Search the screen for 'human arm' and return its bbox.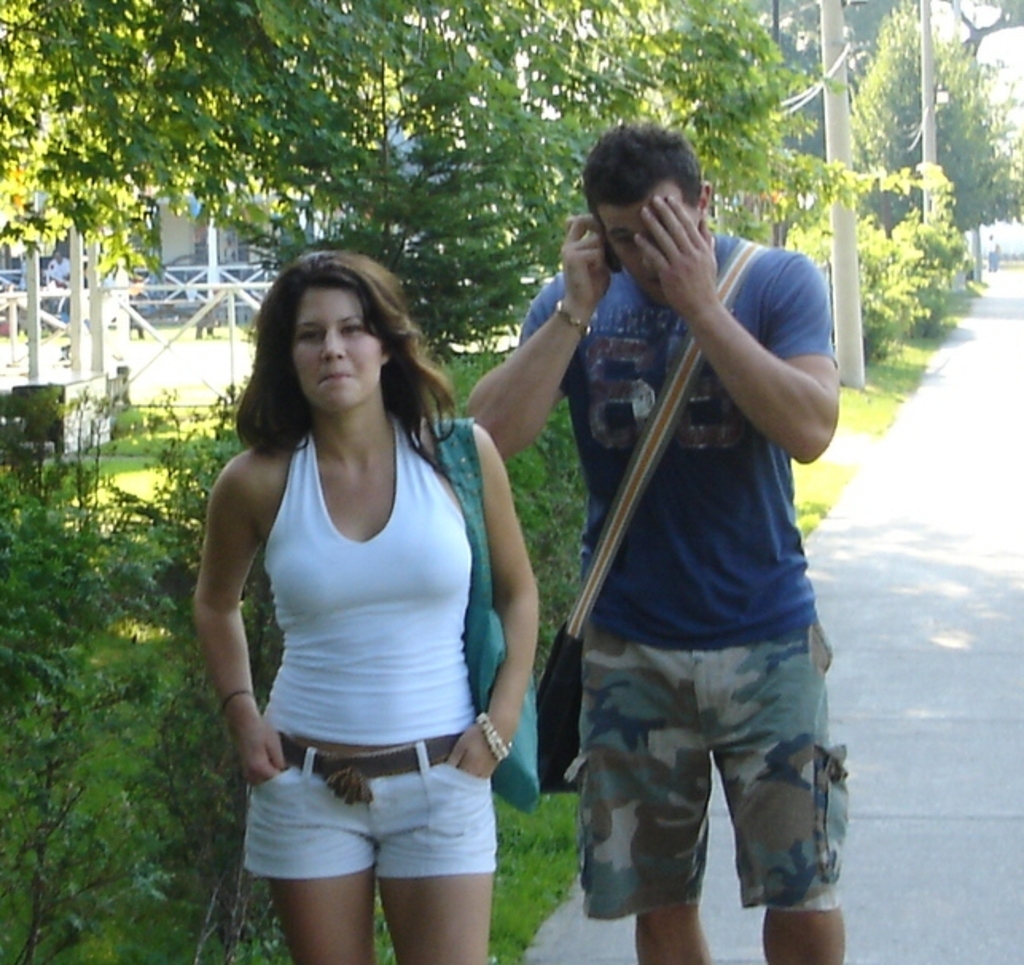
Found: (193,463,287,787).
